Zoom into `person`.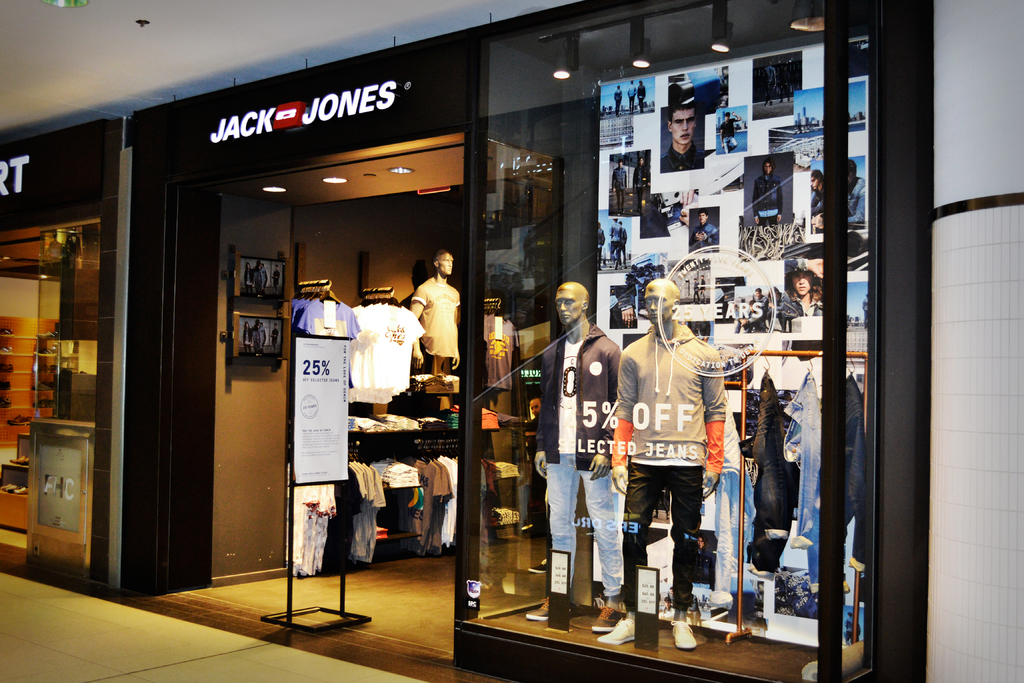
Zoom target: 593,276,726,645.
